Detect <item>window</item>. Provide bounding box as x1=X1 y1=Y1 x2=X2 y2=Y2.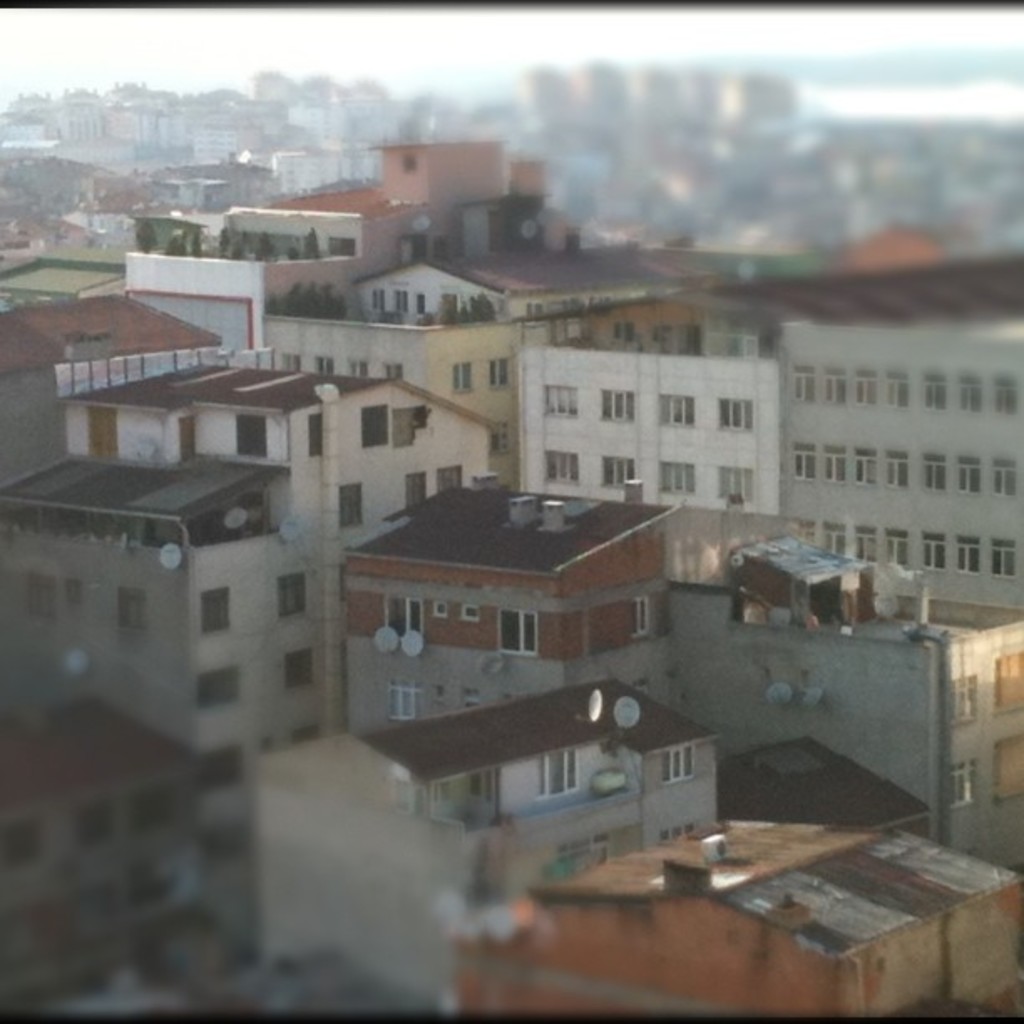
x1=992 y1=540 x2=1012 y2=581.
